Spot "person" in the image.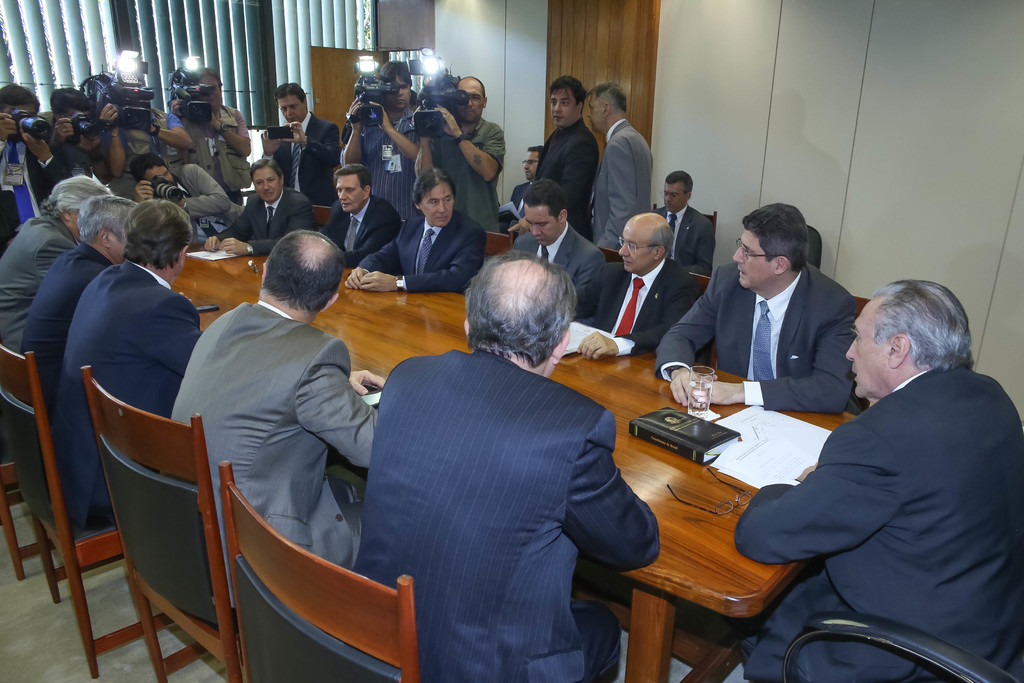
"person" found at rect(655, 201, 856, 407).
